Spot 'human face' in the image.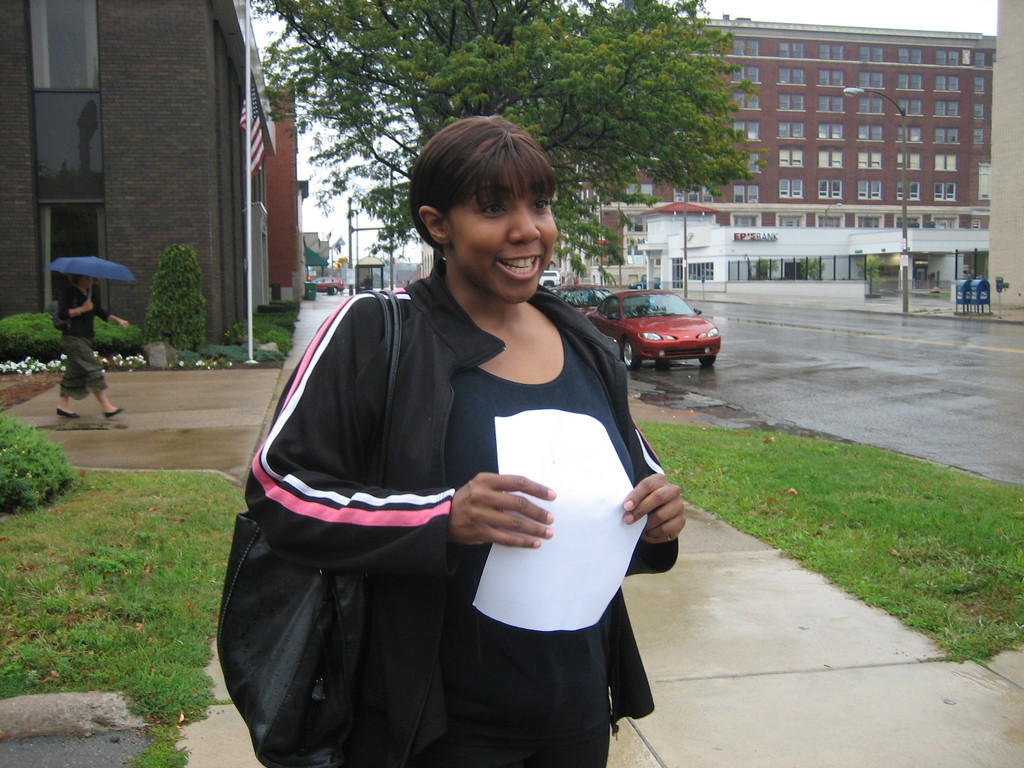
'human face' found at (449,172,561,305).
